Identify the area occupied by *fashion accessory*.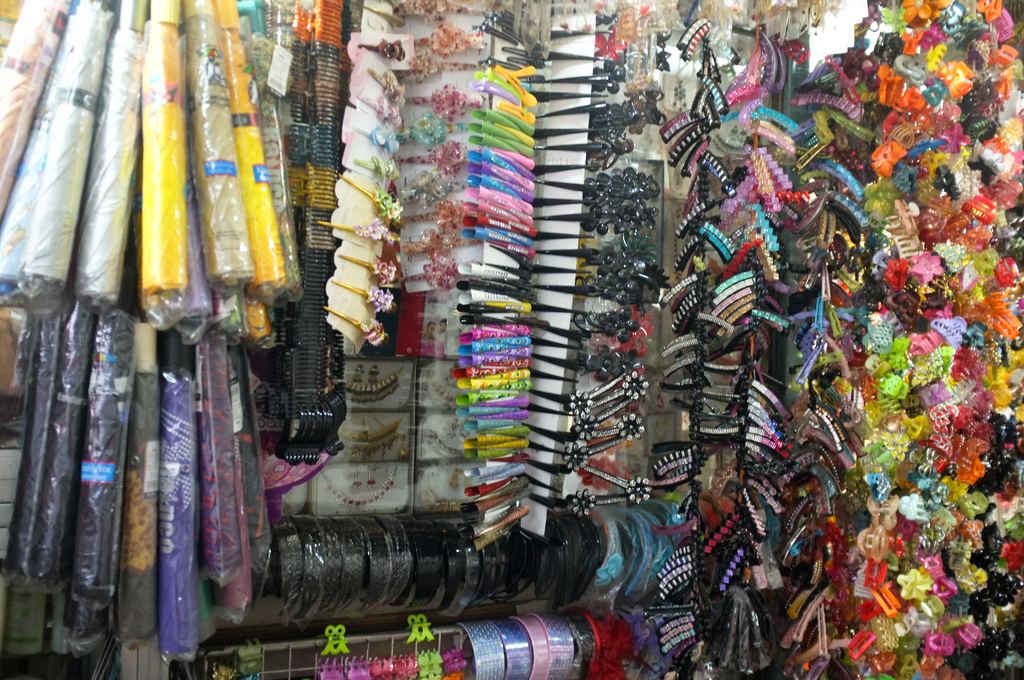
Area: x1=320, y1=470, x2=405, y2=512.
